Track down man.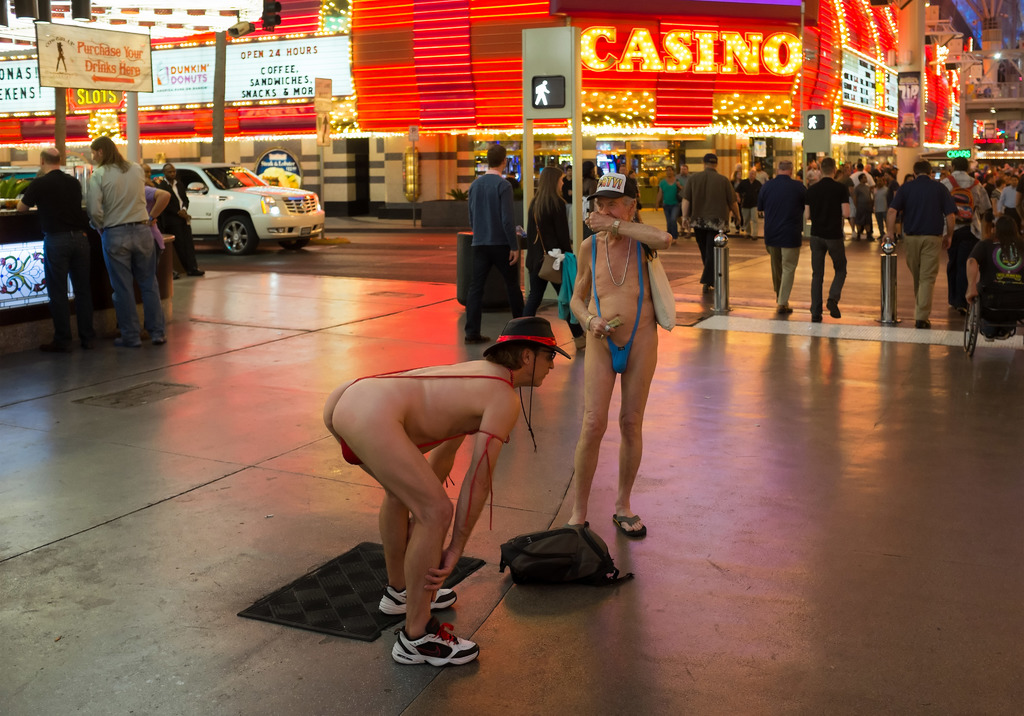
Tracked to select_region(755, 160, 771, 182).
